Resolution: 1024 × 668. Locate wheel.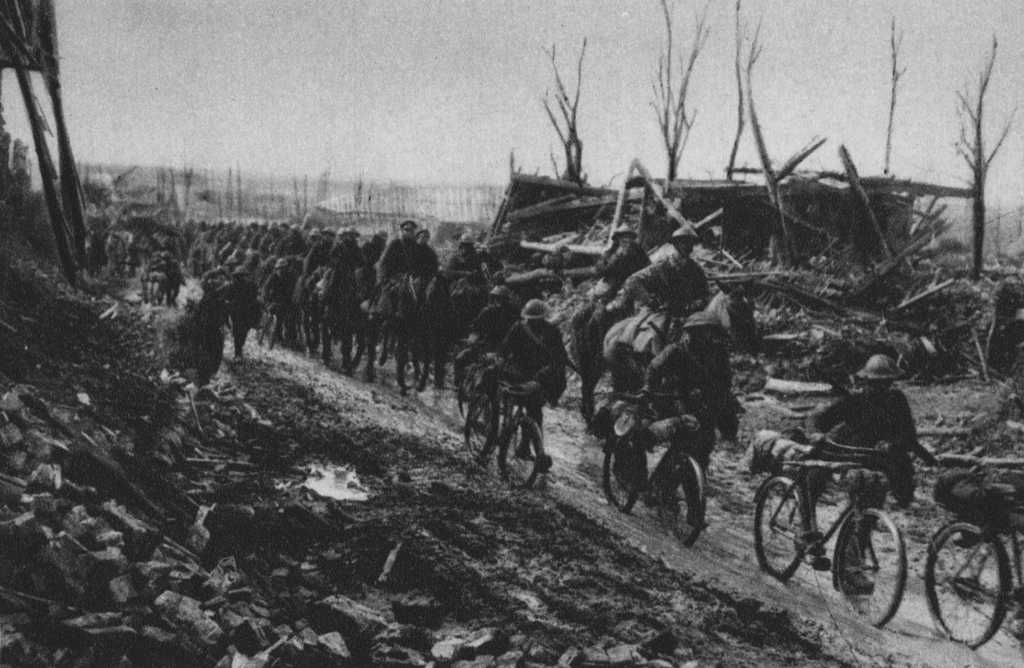
x1=752, y1=474, x2=810, y2=584.
